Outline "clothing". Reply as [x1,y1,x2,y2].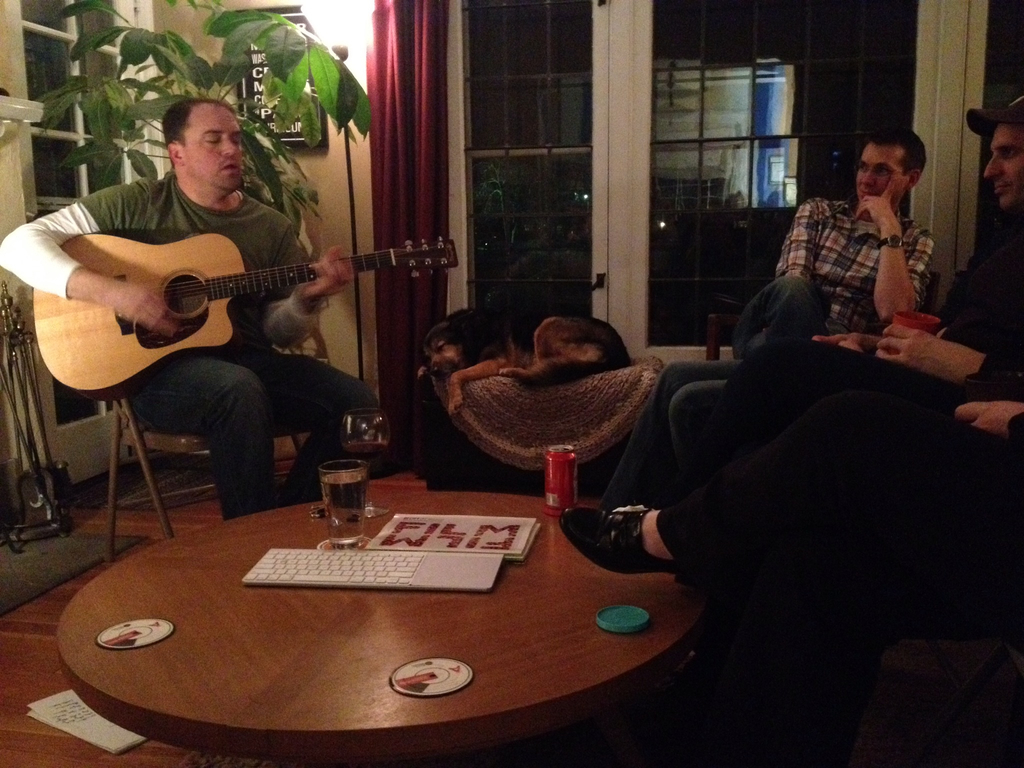
[0,167,382,523].
